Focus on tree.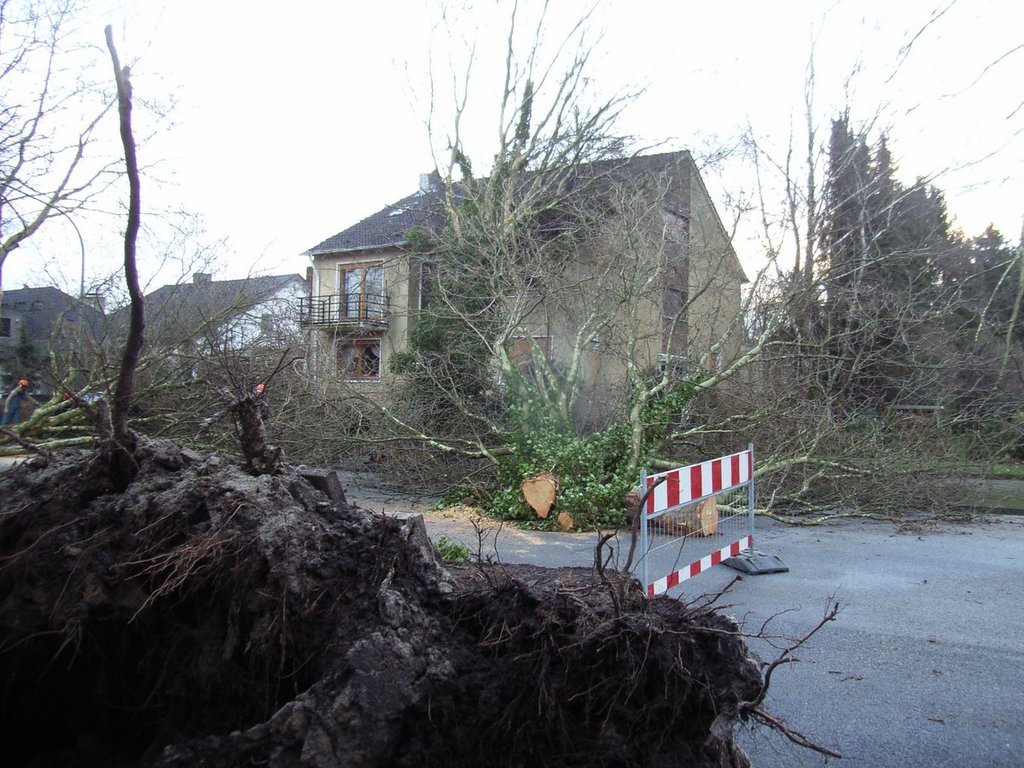
Focused at left=738, top=0, right=1023, bottom=335.
